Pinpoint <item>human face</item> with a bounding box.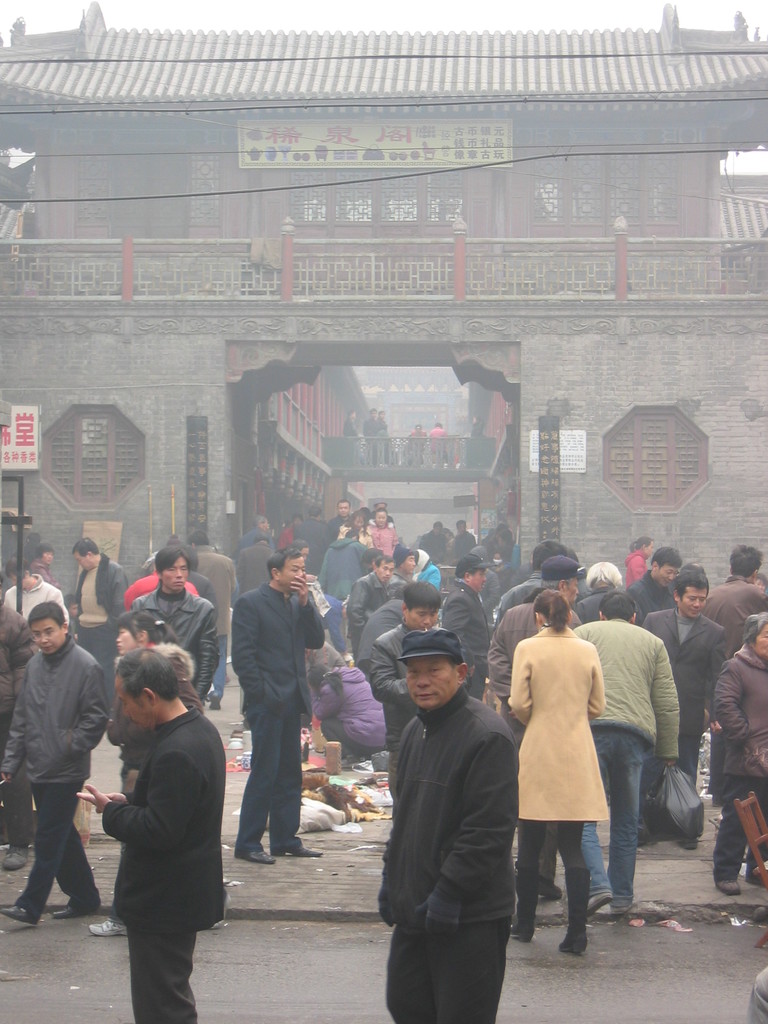
detection(117, 630, 131, 657).
